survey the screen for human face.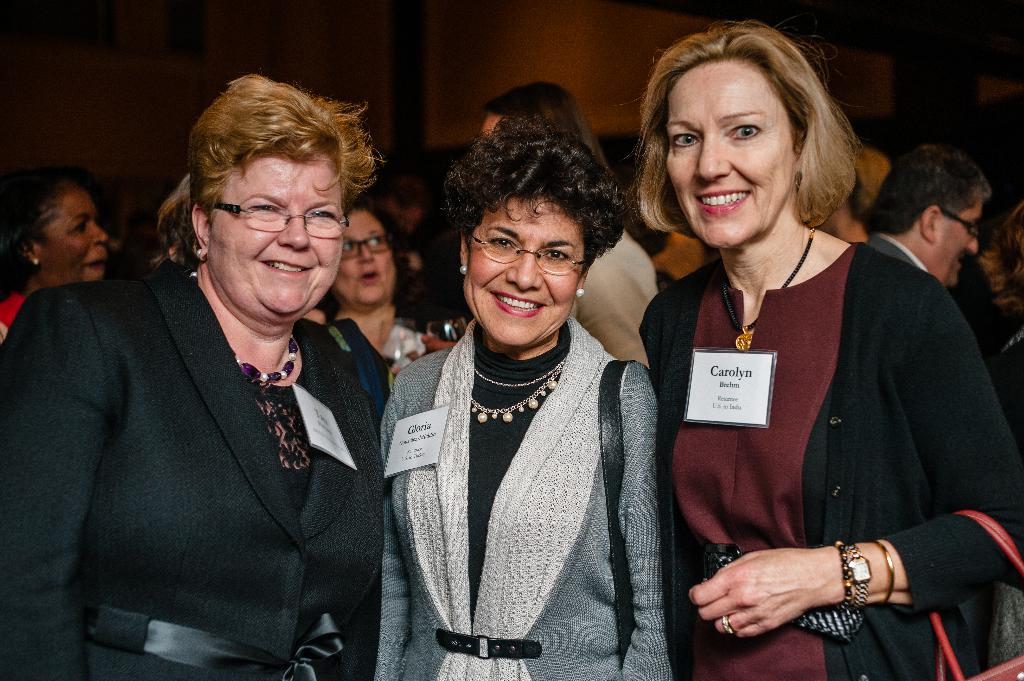
Survey found: (left=938, top=201, right=981, bottom=291).
